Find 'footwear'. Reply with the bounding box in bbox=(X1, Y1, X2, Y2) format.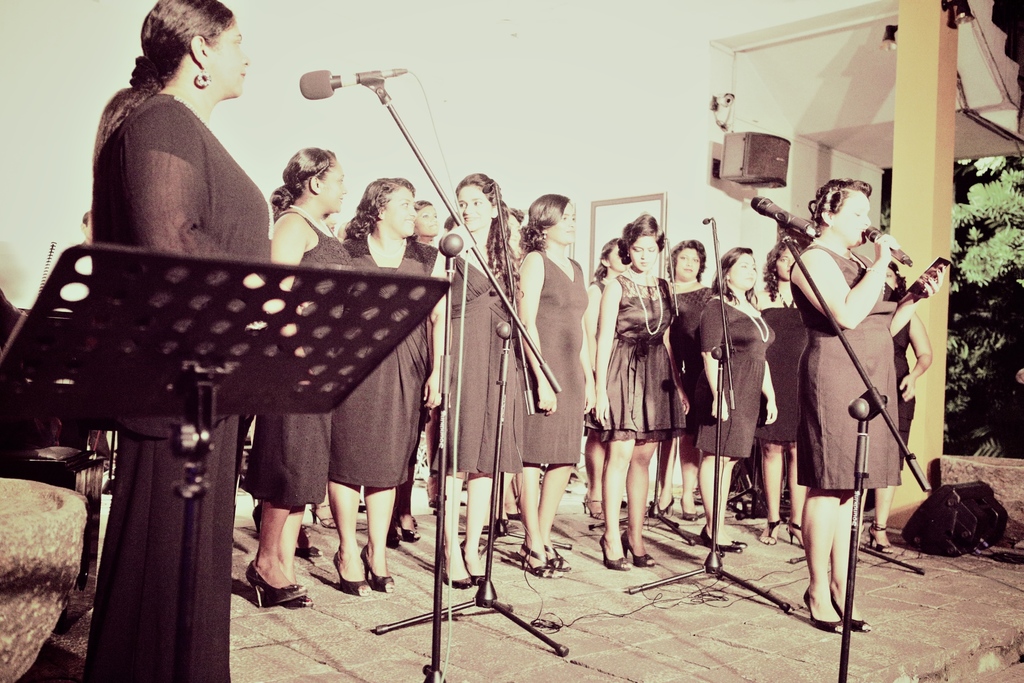
bbox=(805, 594, 845, 630).
